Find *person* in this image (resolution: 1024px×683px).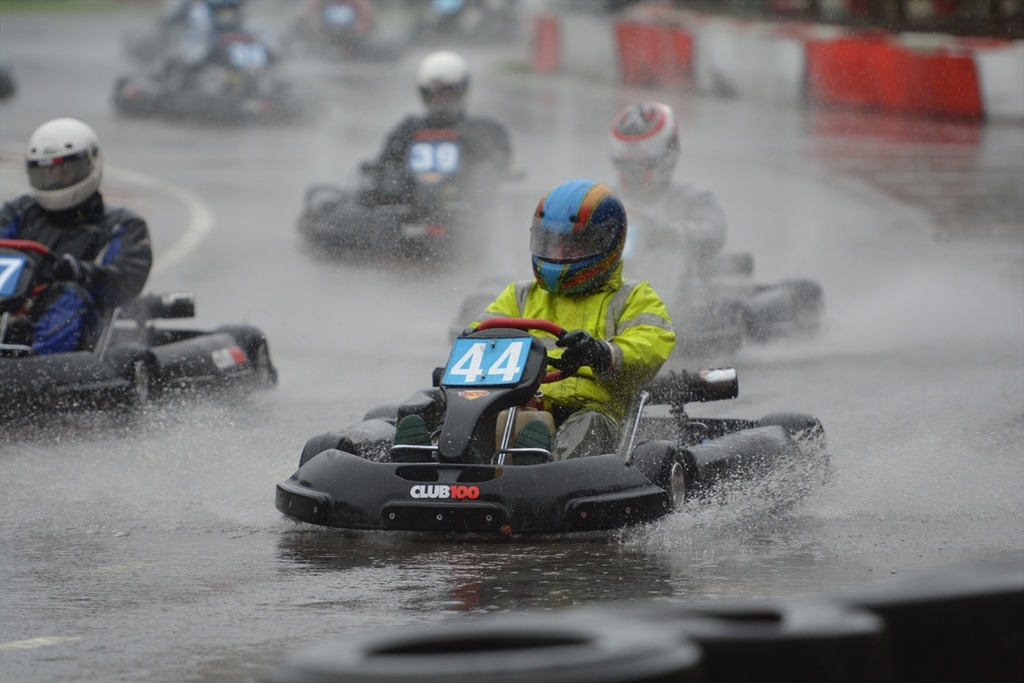
[0,123,141,360].
